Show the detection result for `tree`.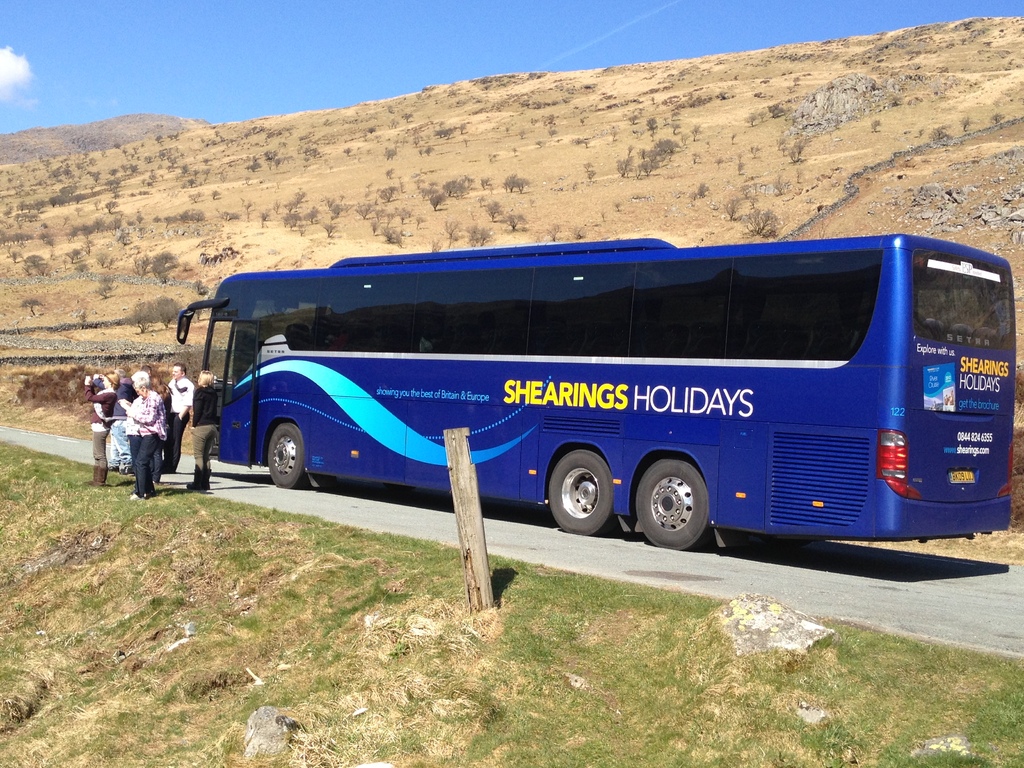
280, 210, 317, 225.
